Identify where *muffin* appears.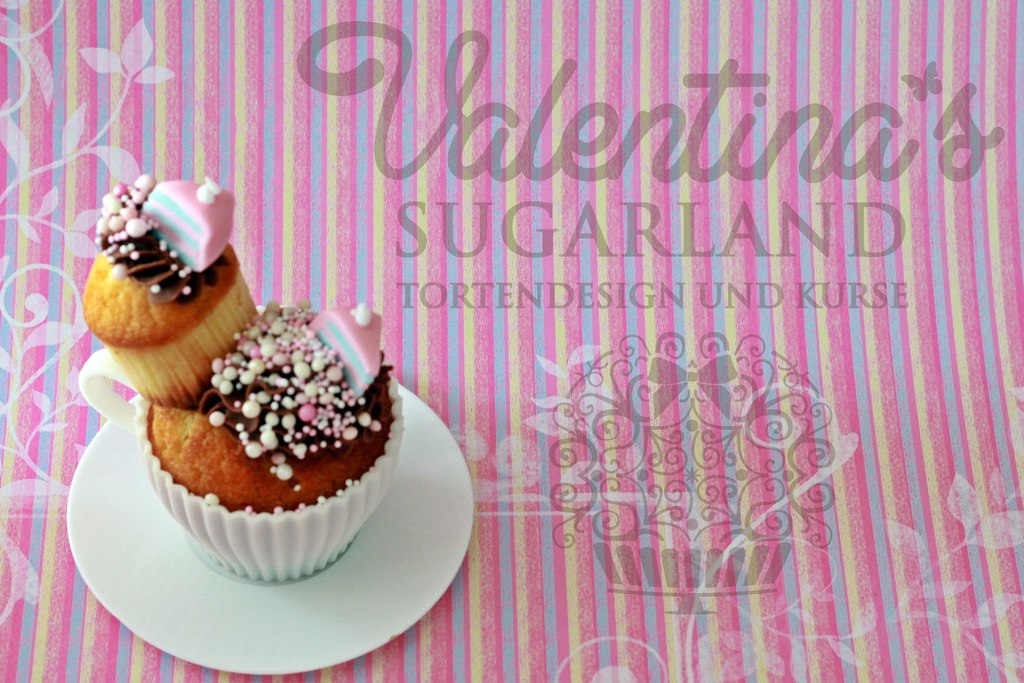
Appears at locate(83, 165, 268, 409).
